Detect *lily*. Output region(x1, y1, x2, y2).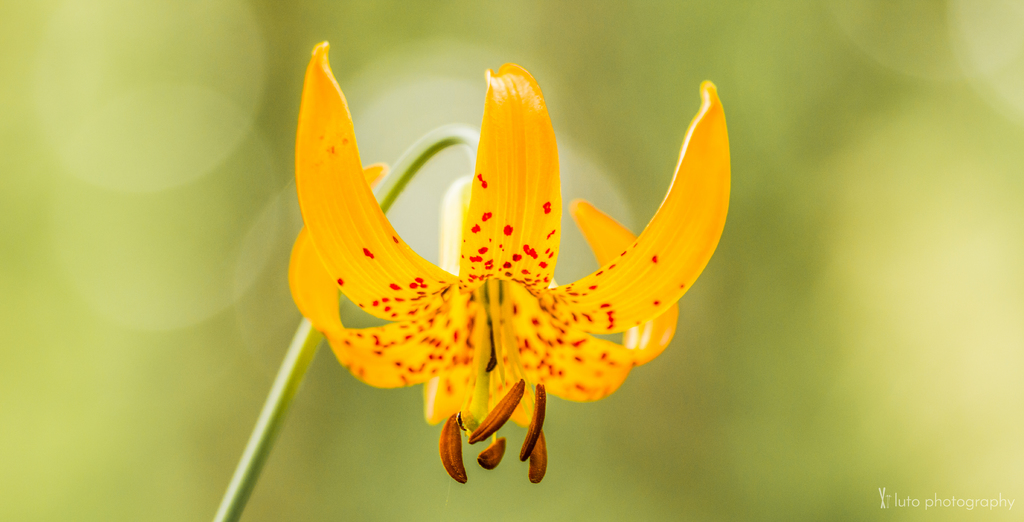
region(284, 35, 731, 493).
